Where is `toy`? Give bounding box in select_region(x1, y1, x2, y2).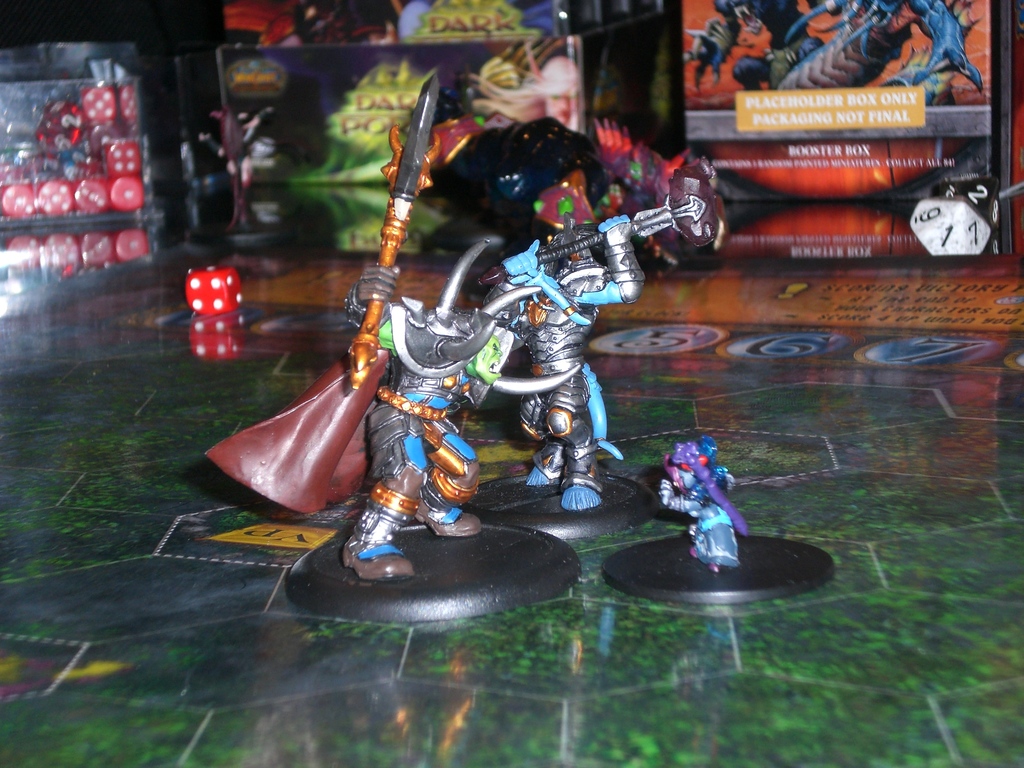
select_region(683, 0, 856, 99).
